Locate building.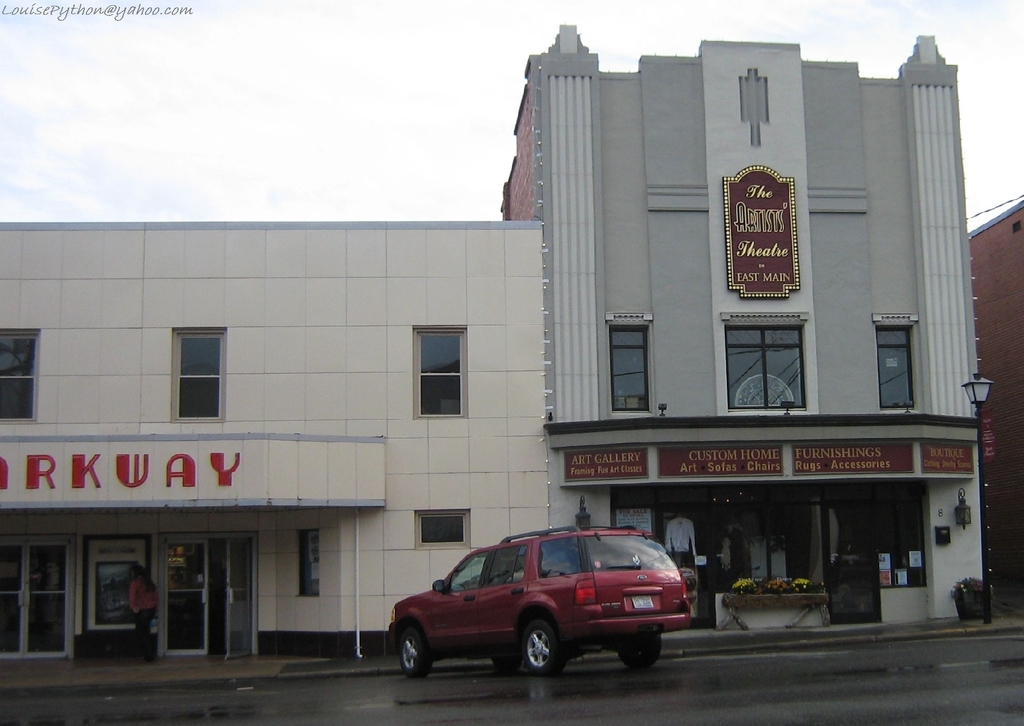
Bounding box: bbox=(500, 24, 991, 638).
